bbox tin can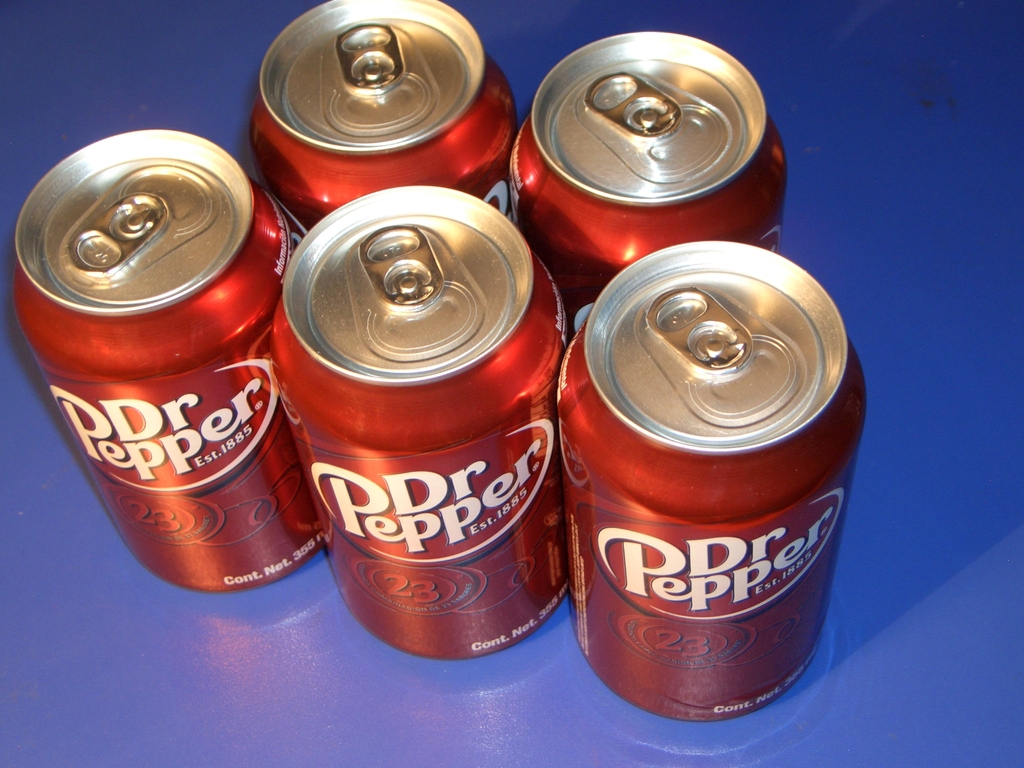
557 241 867 722
